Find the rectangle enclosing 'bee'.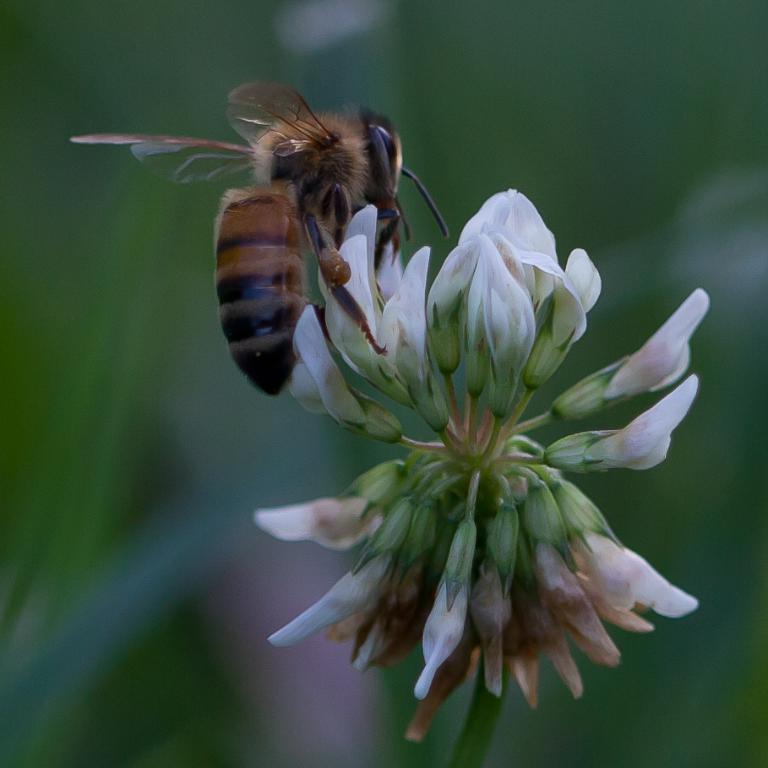
{"left": 72, "top": 66, "right": 458, "bottom": 392}.
